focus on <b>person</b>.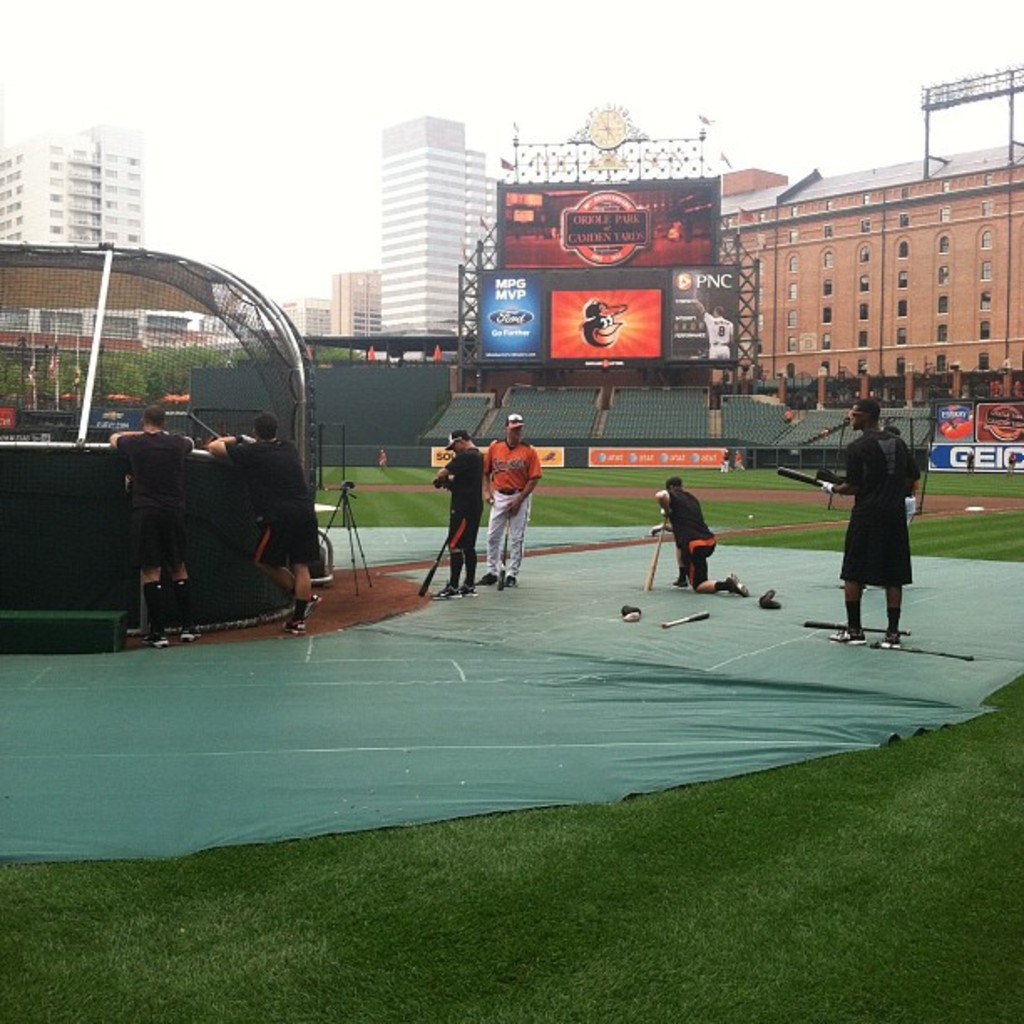
Focused at detection(432, 432, 490, 594).
